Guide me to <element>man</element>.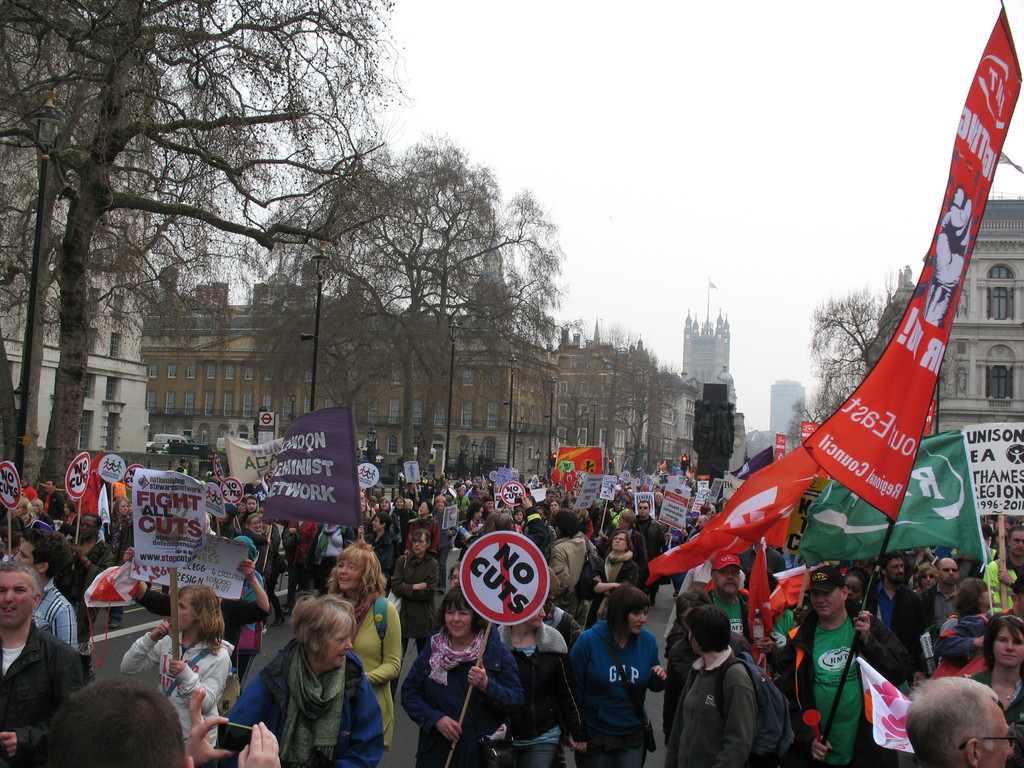
Guidance: 915, 564, 968, 637.
